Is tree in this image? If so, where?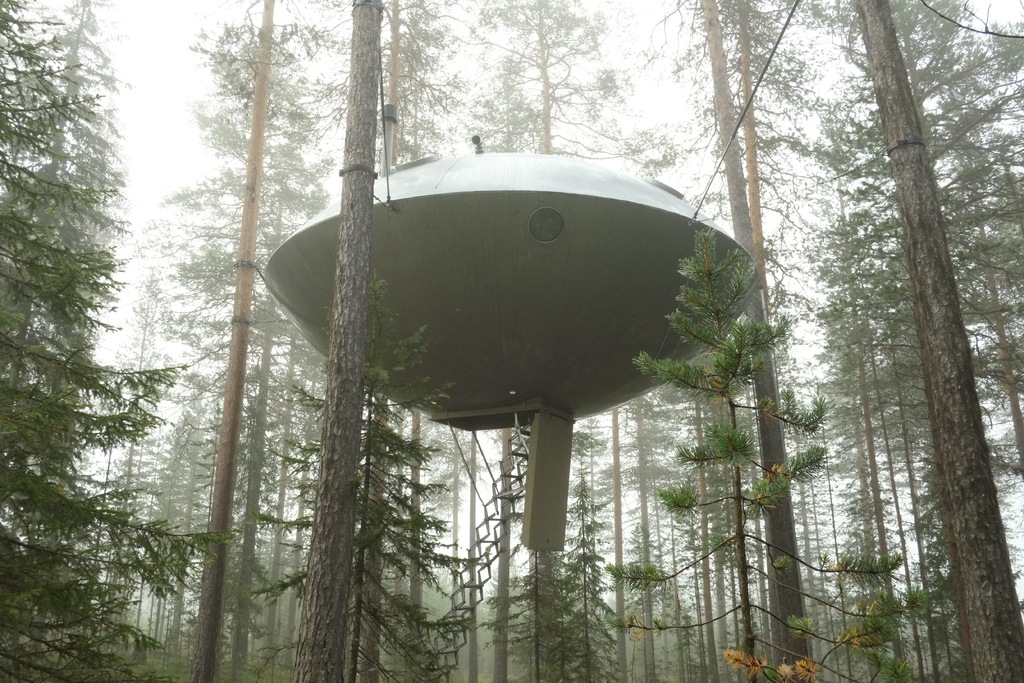
Yes, at BBox(124, 0, 255, 682).
